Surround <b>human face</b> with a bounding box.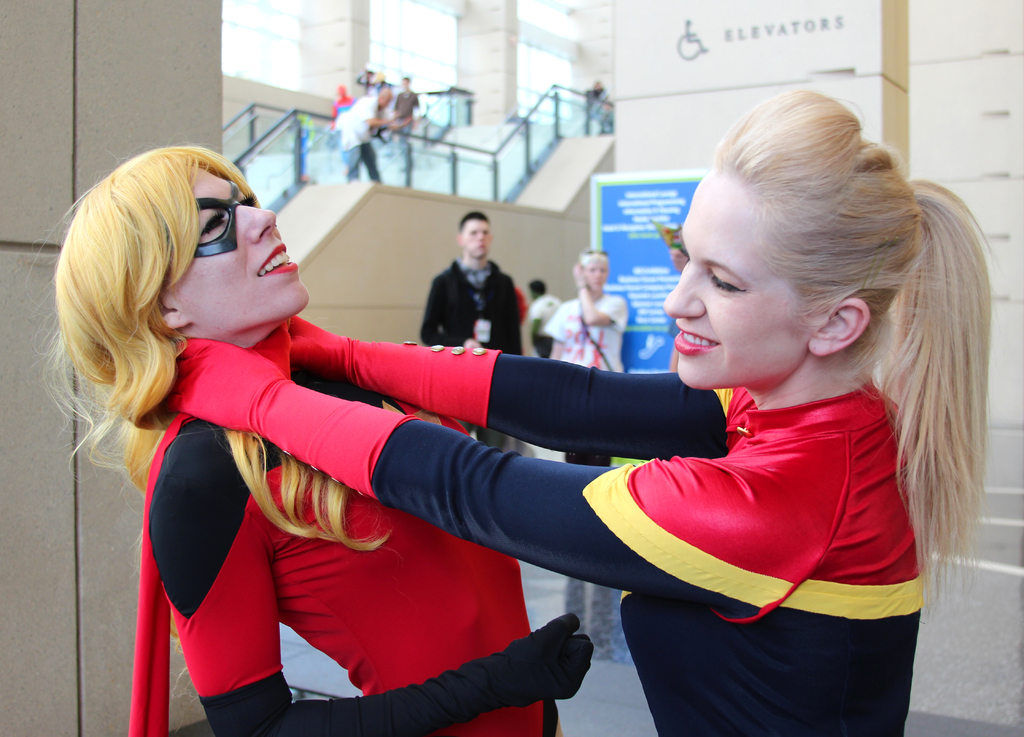
bbox(664, 168, 822, 388).
